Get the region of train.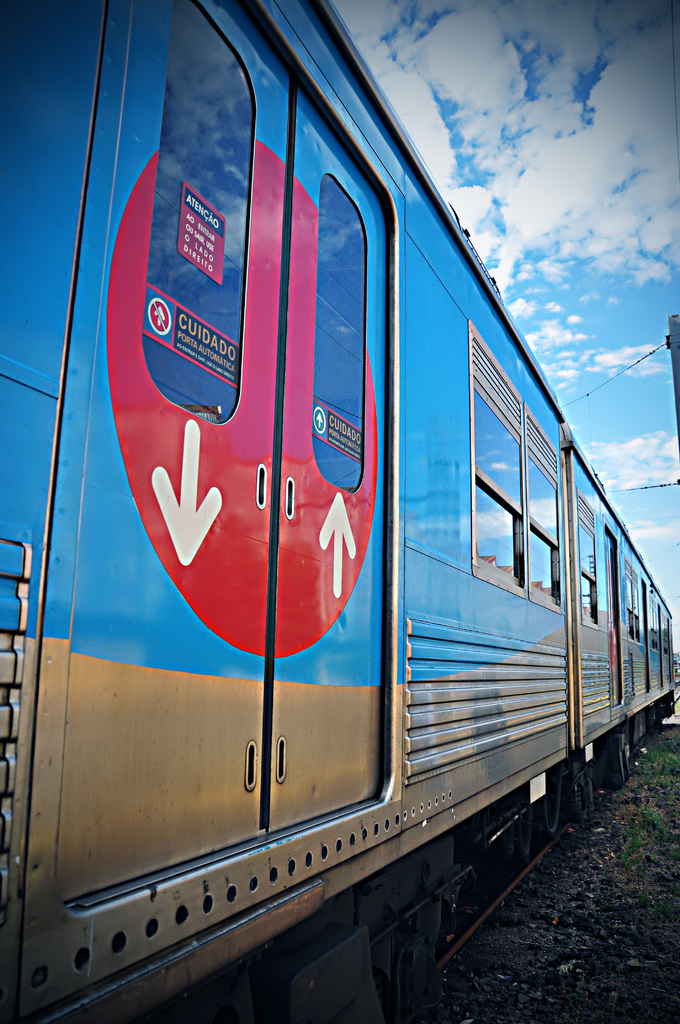
<bbox>0, 0, 679, 1016</bbox>.
